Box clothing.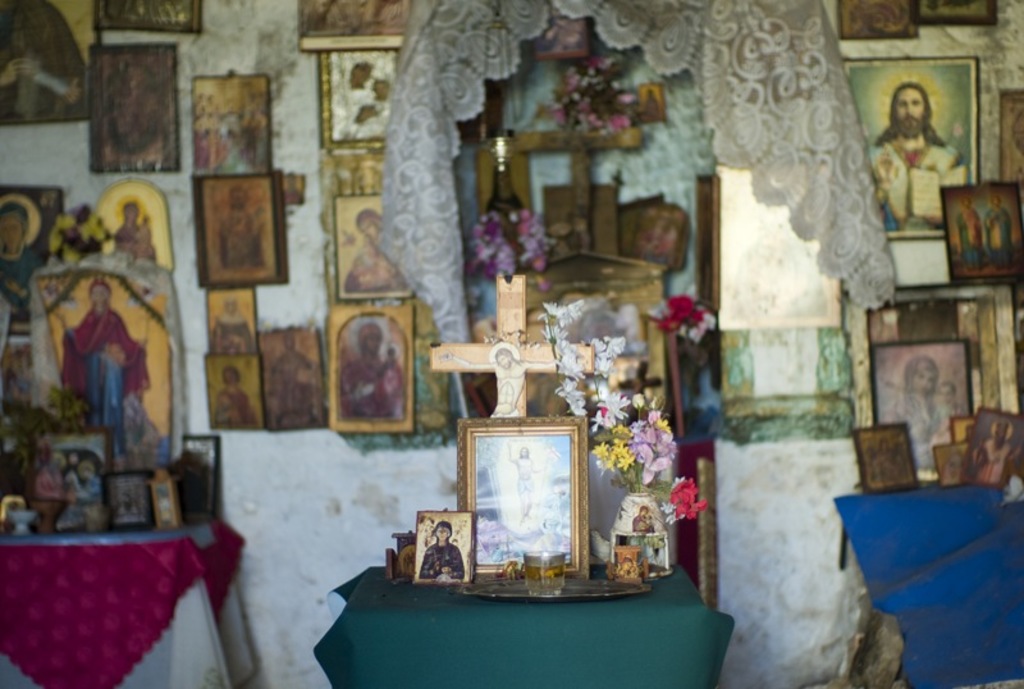
<box>416,544,466,581</box>.
